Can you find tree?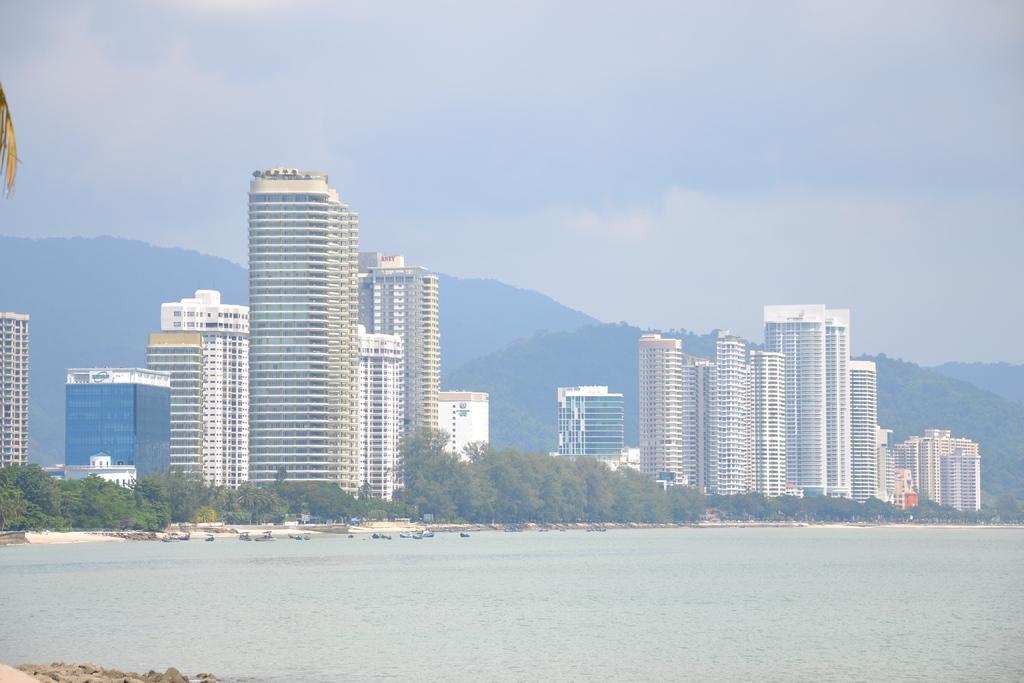
Yes, bounding box: rect(388, 422, 470, 523).
